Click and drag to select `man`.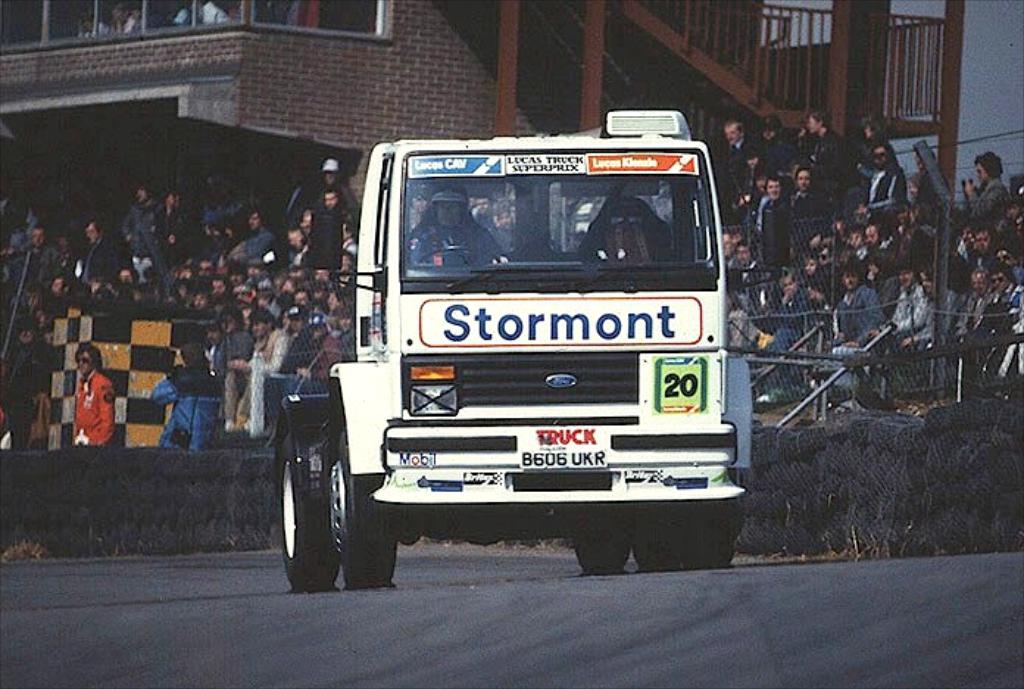
Selection: 903, 265, 965, 355.
